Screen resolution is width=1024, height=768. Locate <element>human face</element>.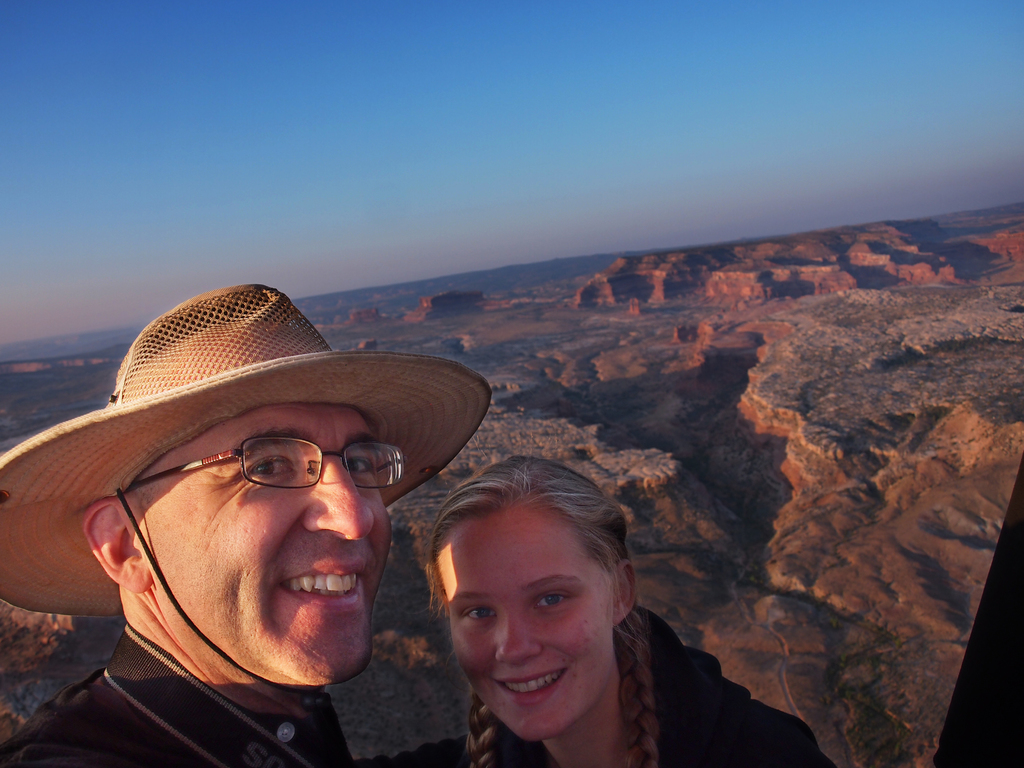
449:506:614:742.
